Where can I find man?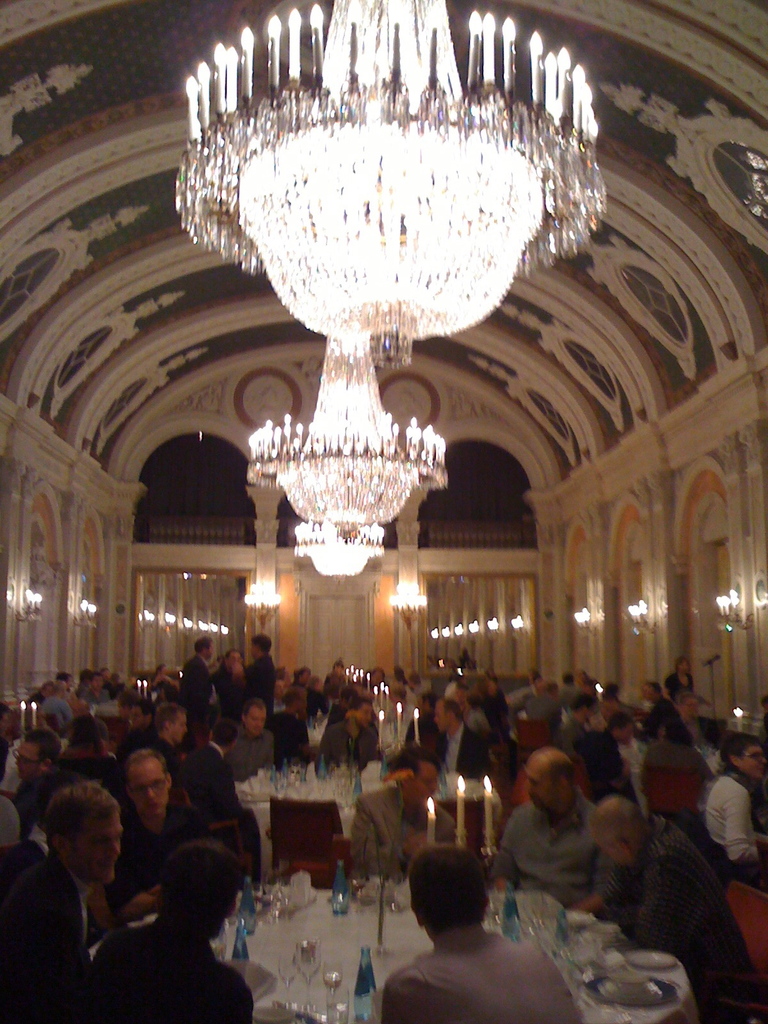
You can find it at [231, 629, 289, 684].
